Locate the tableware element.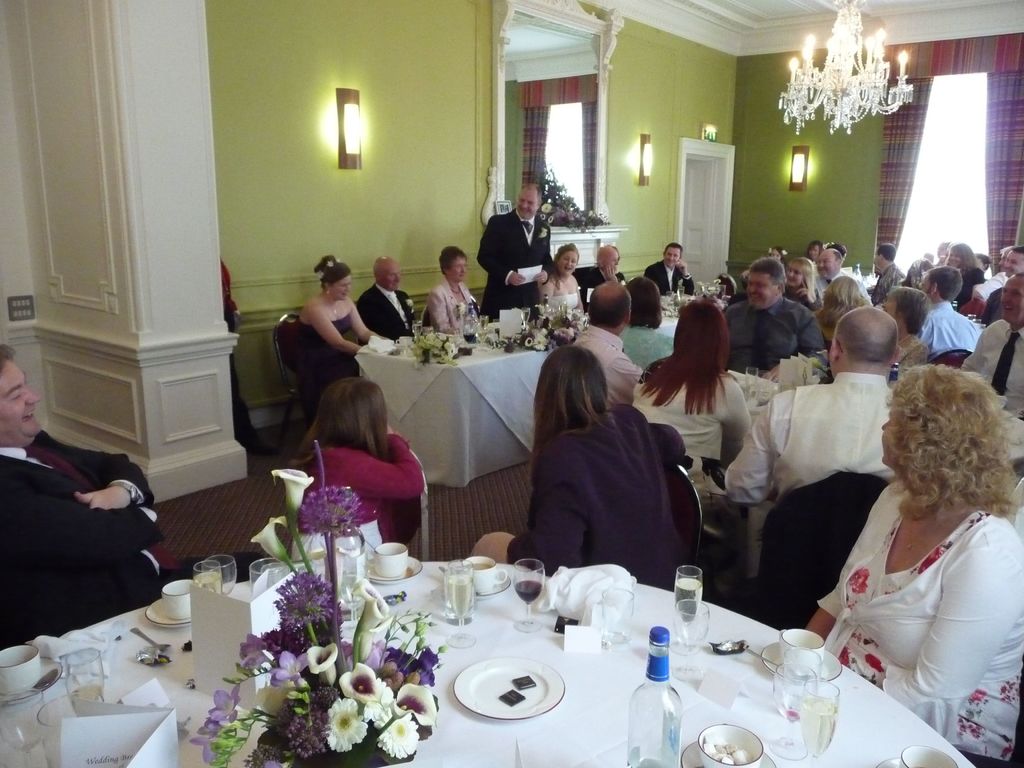
Element bbox: region(801, 680, 838, 767).
